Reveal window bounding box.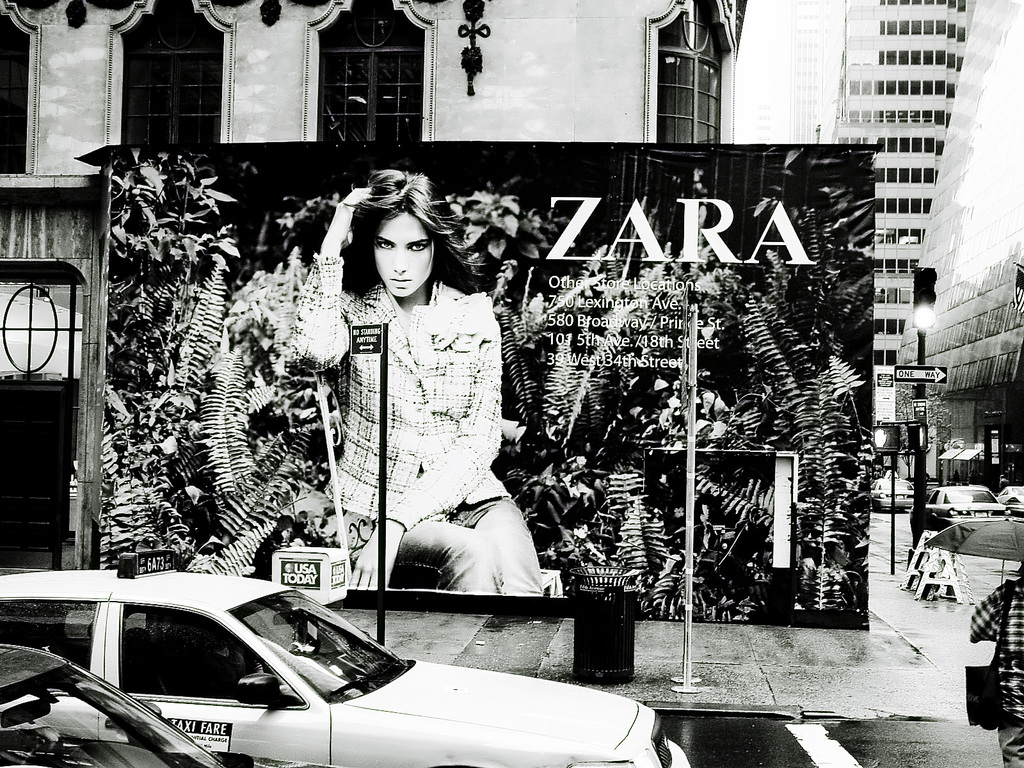
Revealed: 645, 0, 732, 147.
